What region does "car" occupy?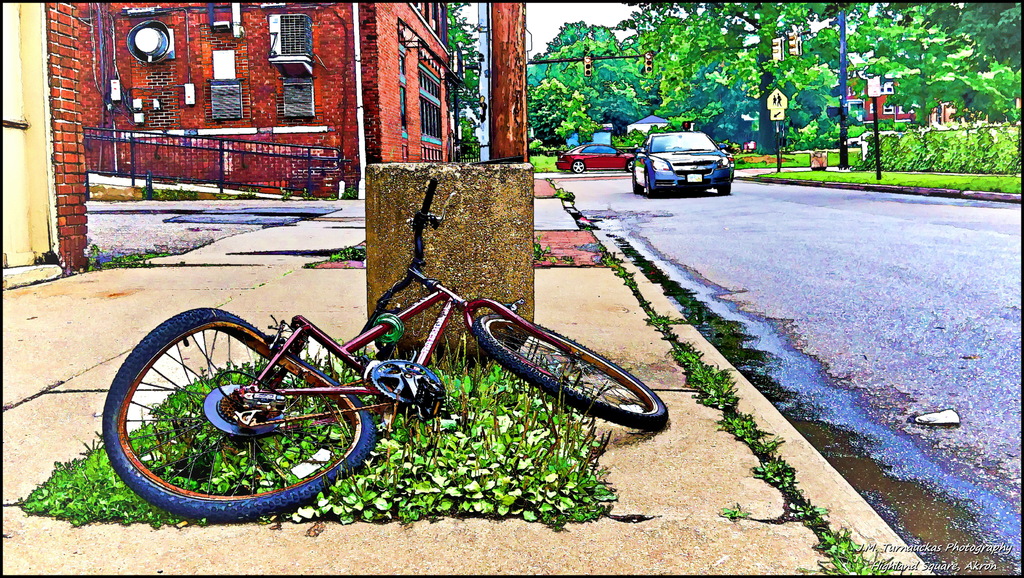
bbox=(556, 138, 643, 173).
